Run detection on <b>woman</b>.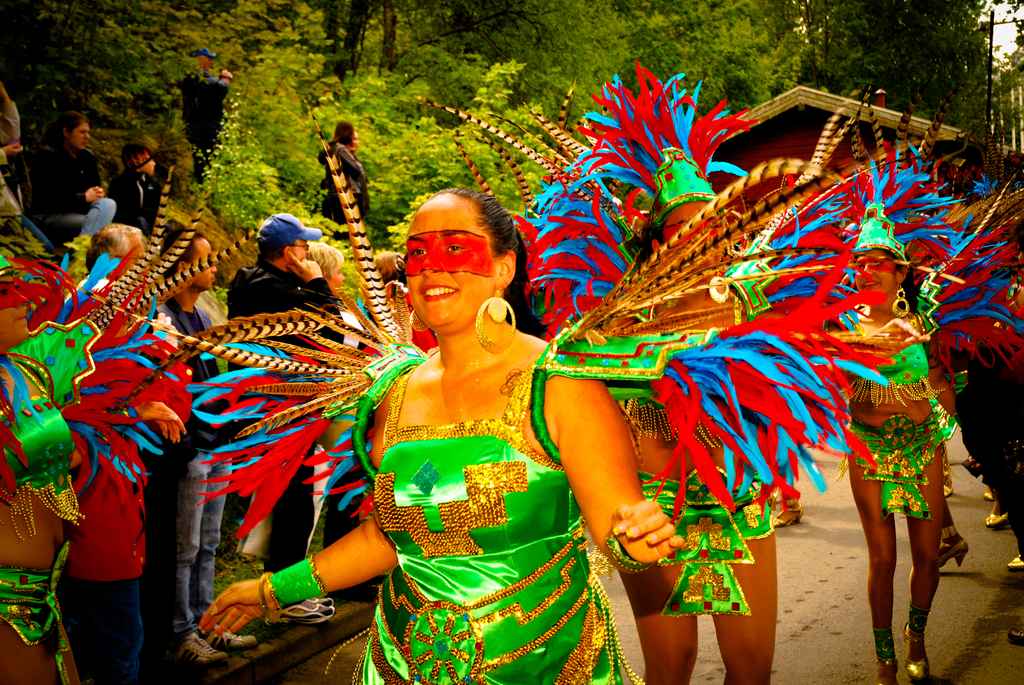
Result: <bbox>0, 223, 189, 684</bbox>.
